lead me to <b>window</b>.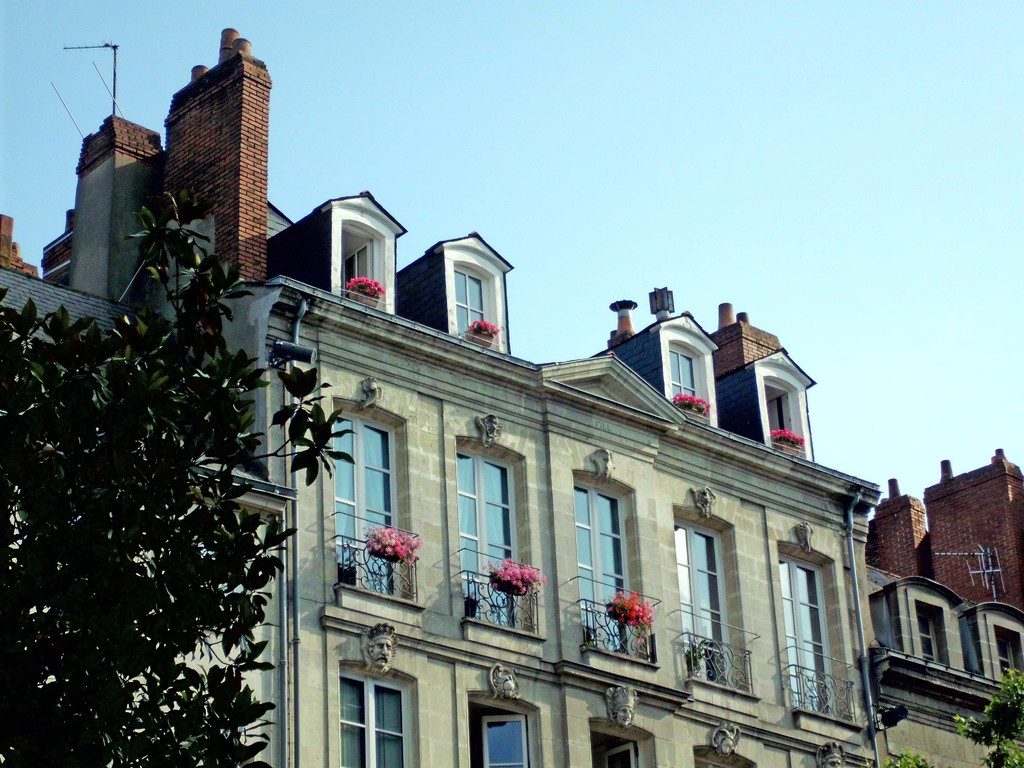
Lead to <box>988,620,1023,694</box>.
